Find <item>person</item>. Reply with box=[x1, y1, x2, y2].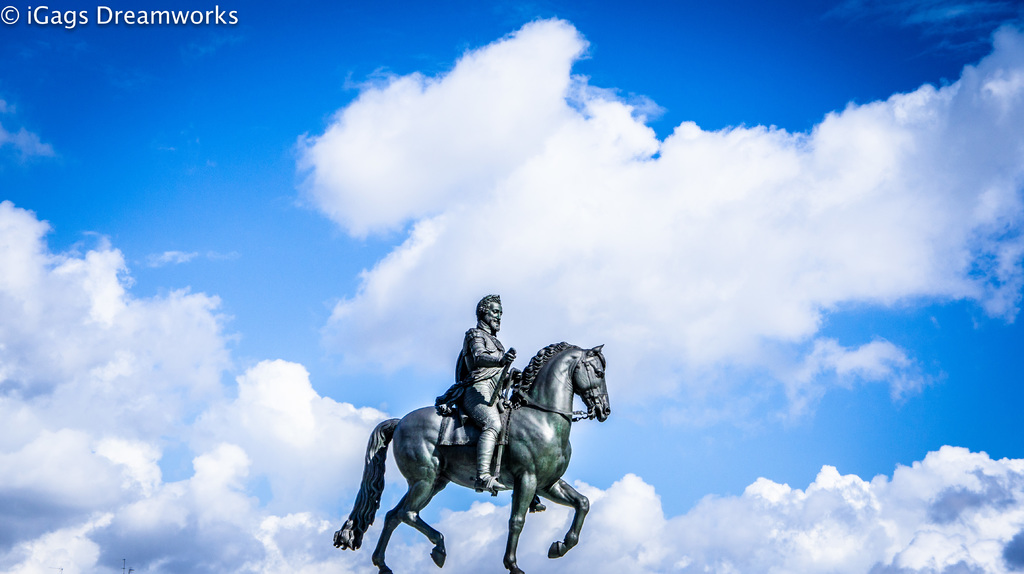
box=[436, 291, 520, 490].
